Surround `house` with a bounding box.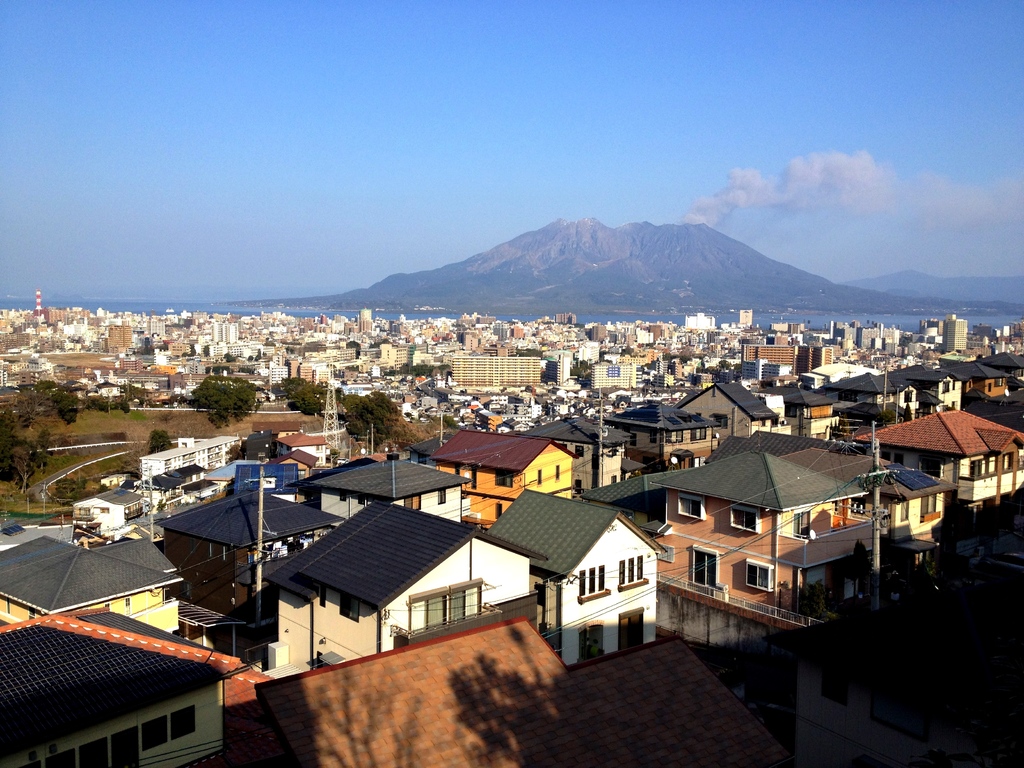
717 428 949 561.
